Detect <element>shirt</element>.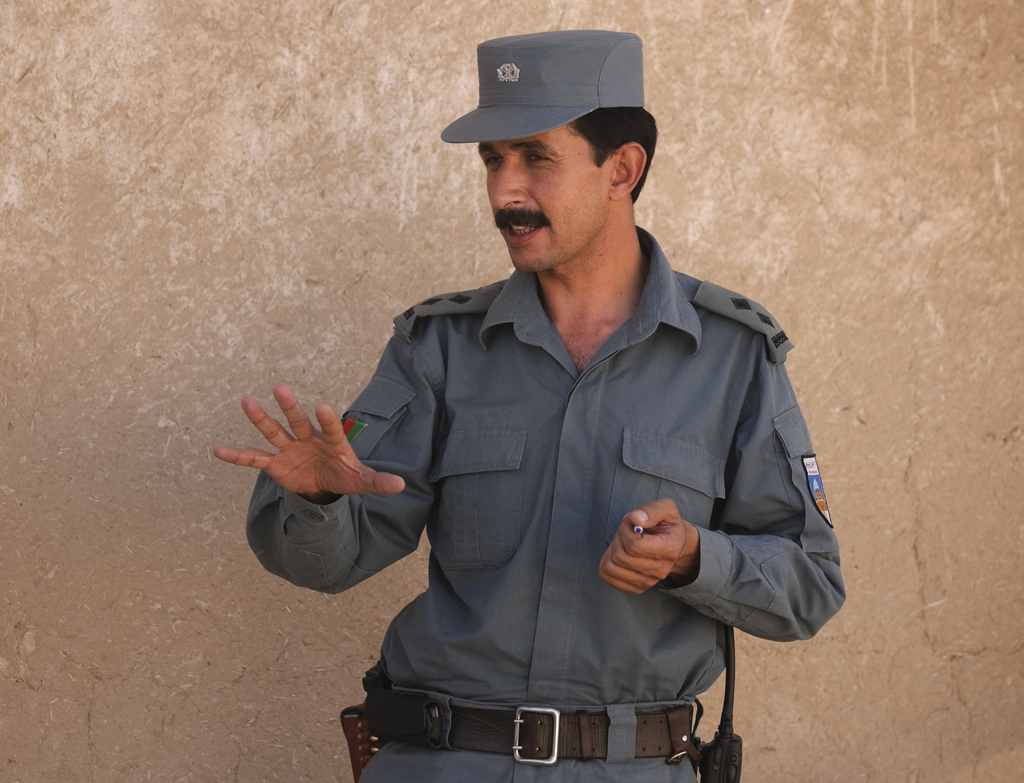
Detected at [238, 224, 851, 707].
